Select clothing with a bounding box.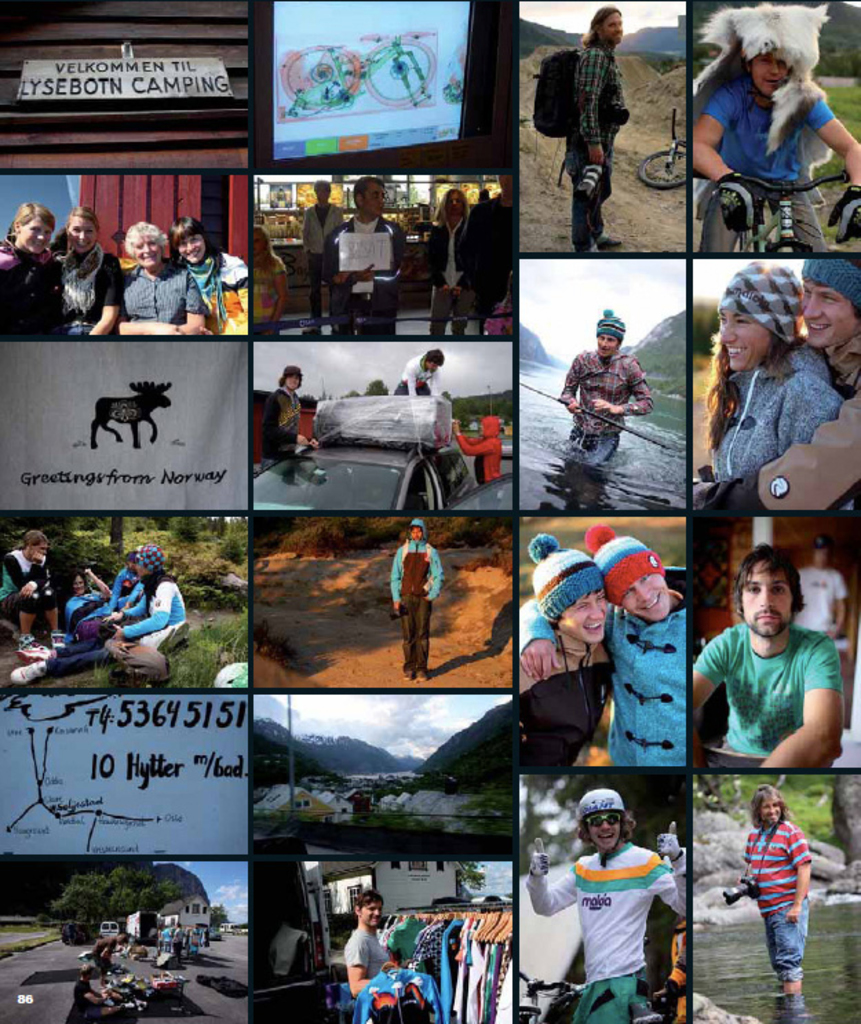
region(528, 843, 689, 1023).
